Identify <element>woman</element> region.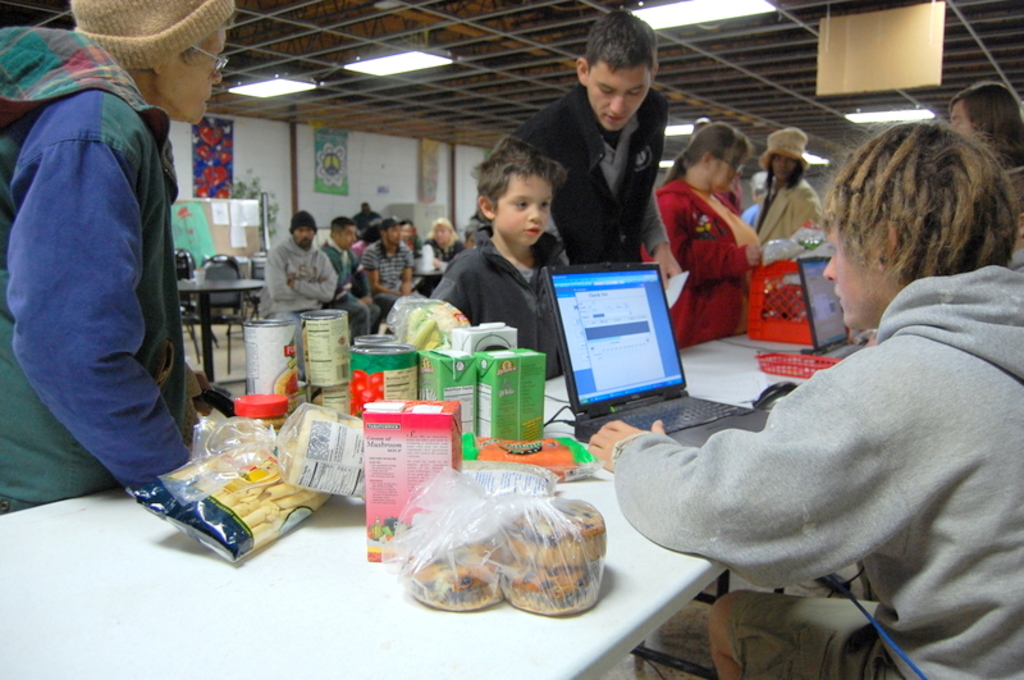
Region: BBox(741, 119, 829, 265).
